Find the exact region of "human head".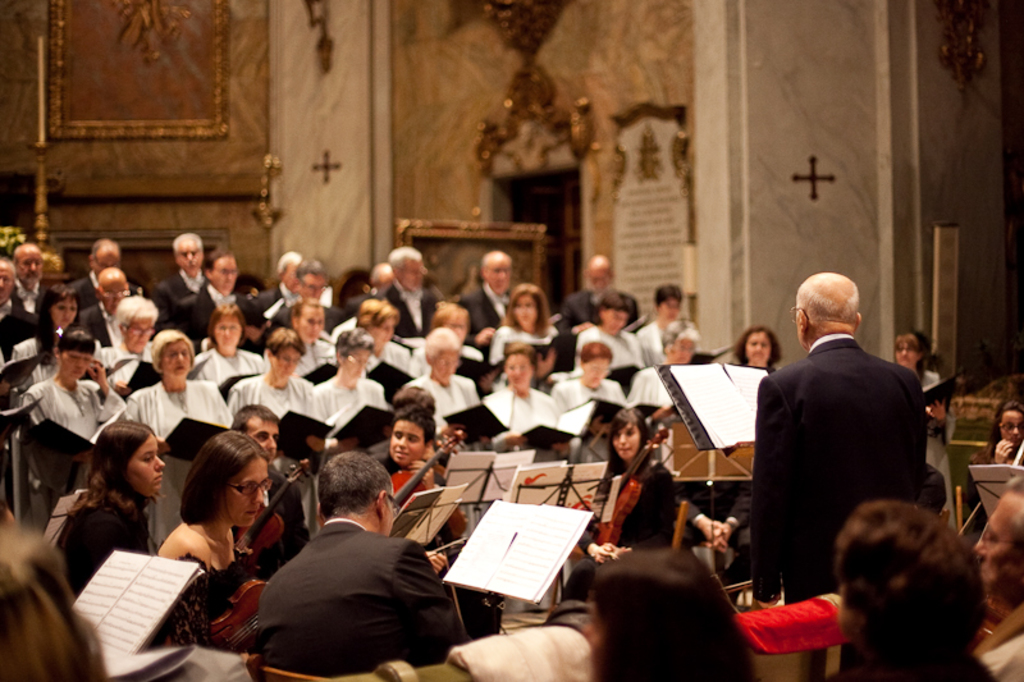
Exact region: 151, 330, 191, 376.
